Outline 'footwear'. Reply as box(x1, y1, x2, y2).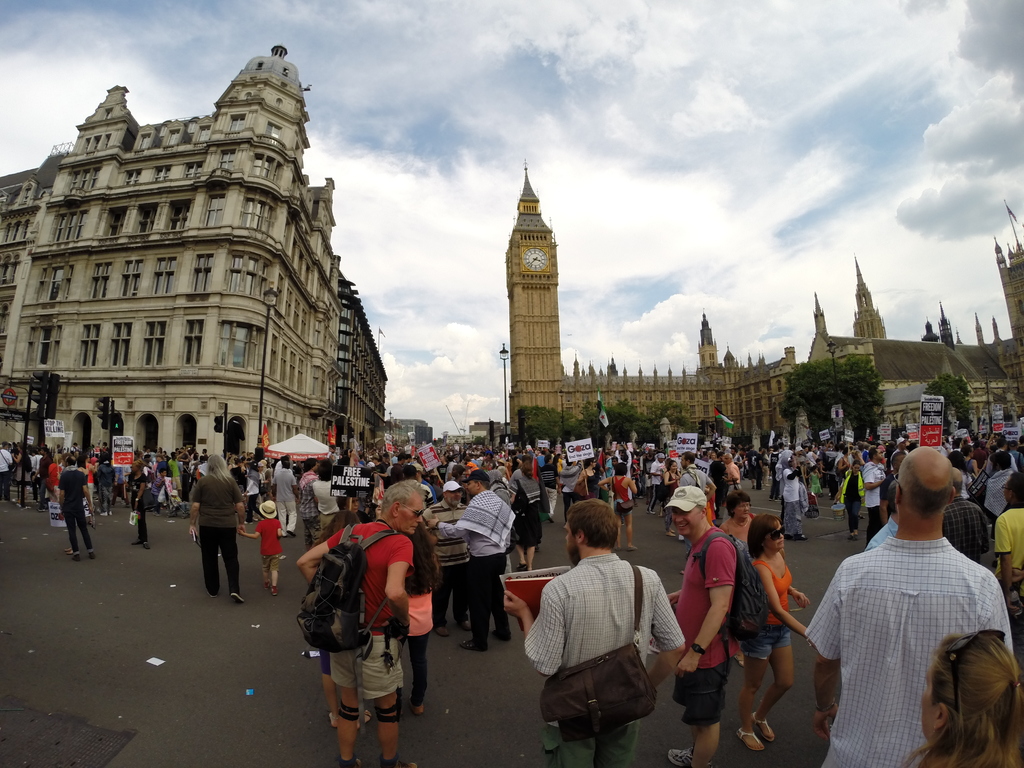
box(434, 623, 451, 638).
